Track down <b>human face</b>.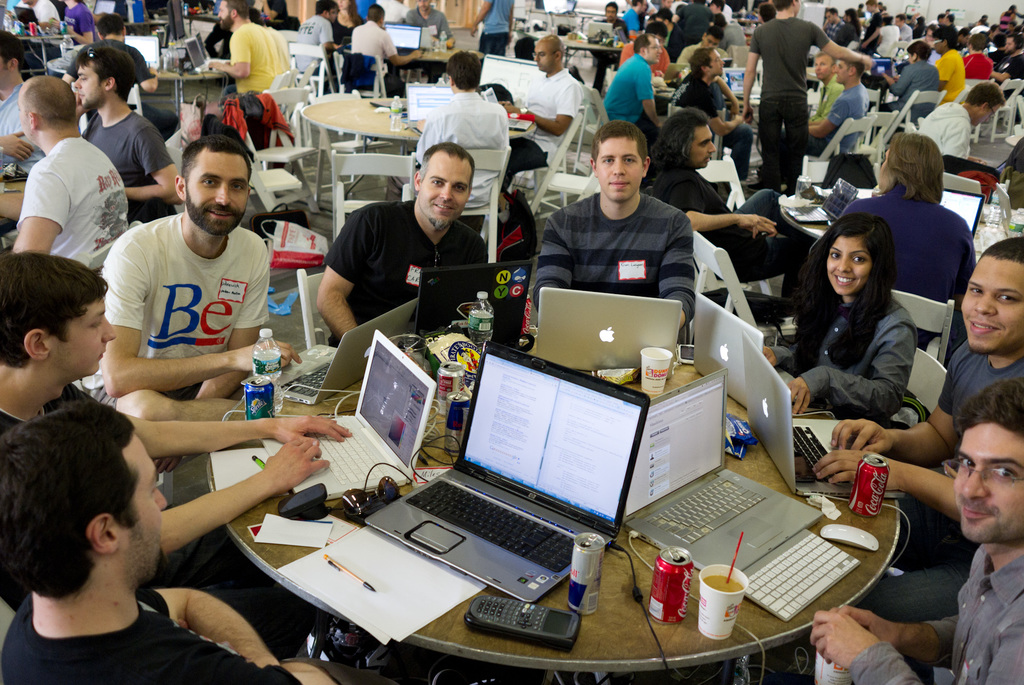
Tracked to bbox=(708, 1, 718, 12).
